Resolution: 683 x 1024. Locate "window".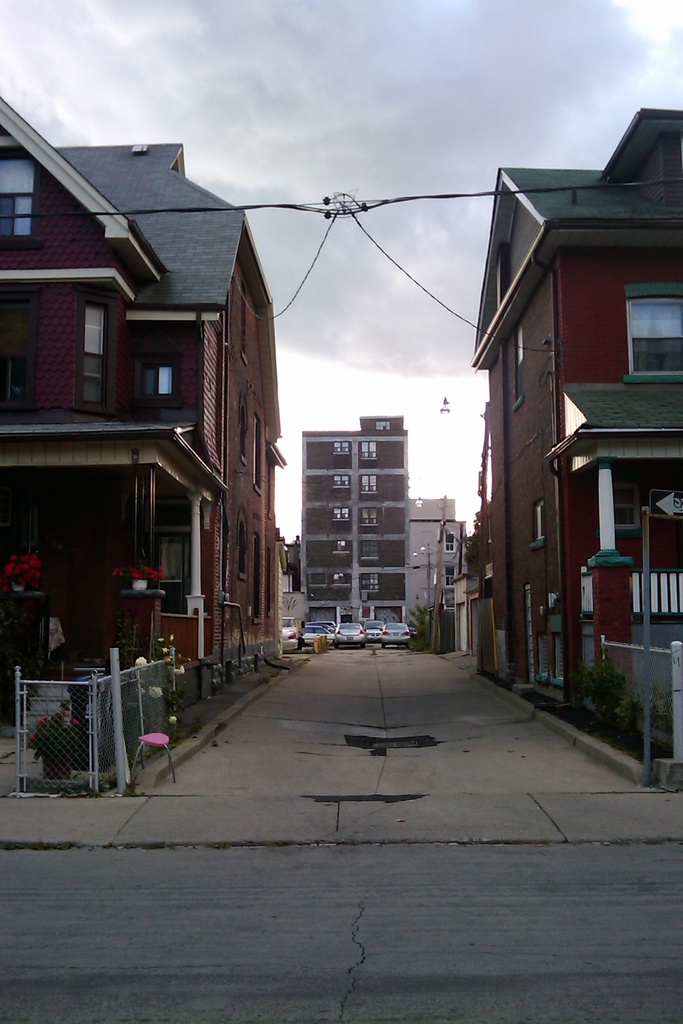
(x1=0, y1=153, x2=38, y2=235).
